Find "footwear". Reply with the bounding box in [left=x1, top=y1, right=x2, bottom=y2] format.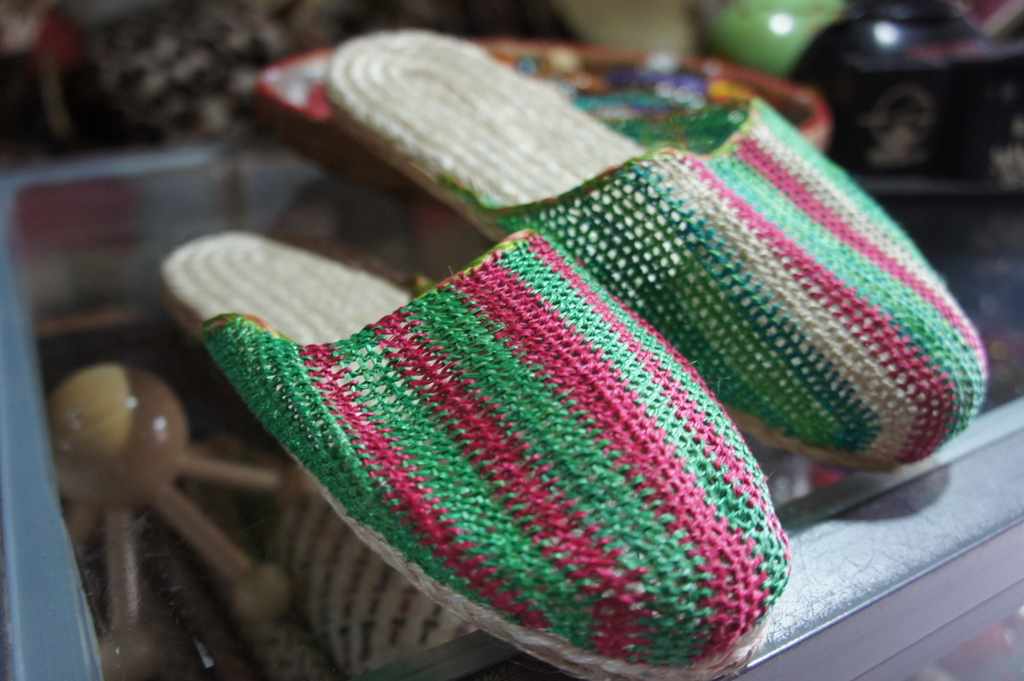
[left=177, top=162, right=837, bottom=680].
